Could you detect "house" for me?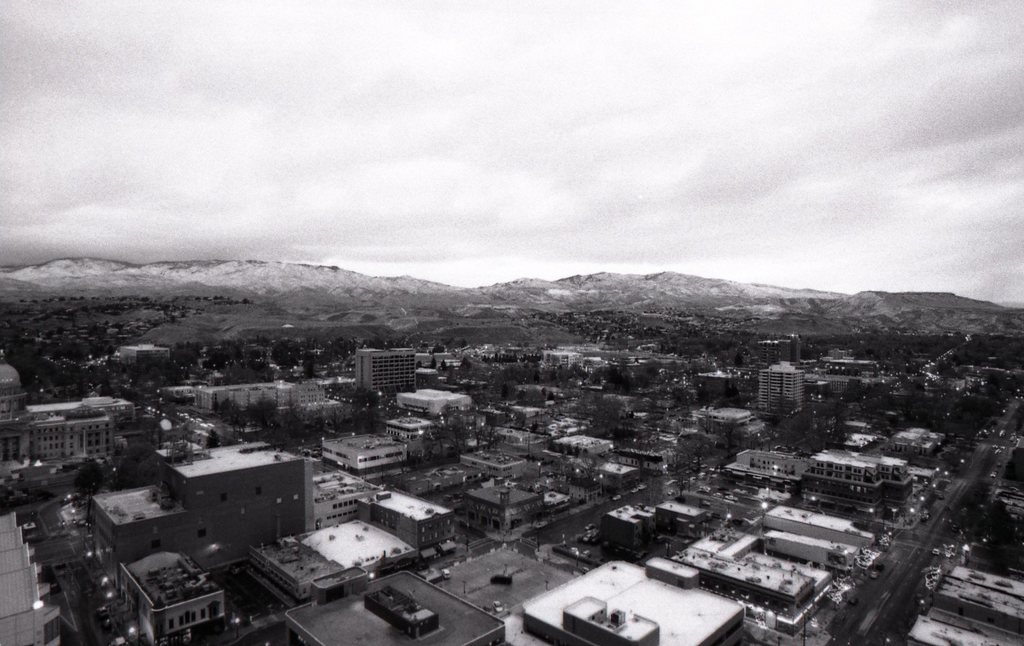
Detection result: <bbox>24, 390, 137, 425</bbox>.
